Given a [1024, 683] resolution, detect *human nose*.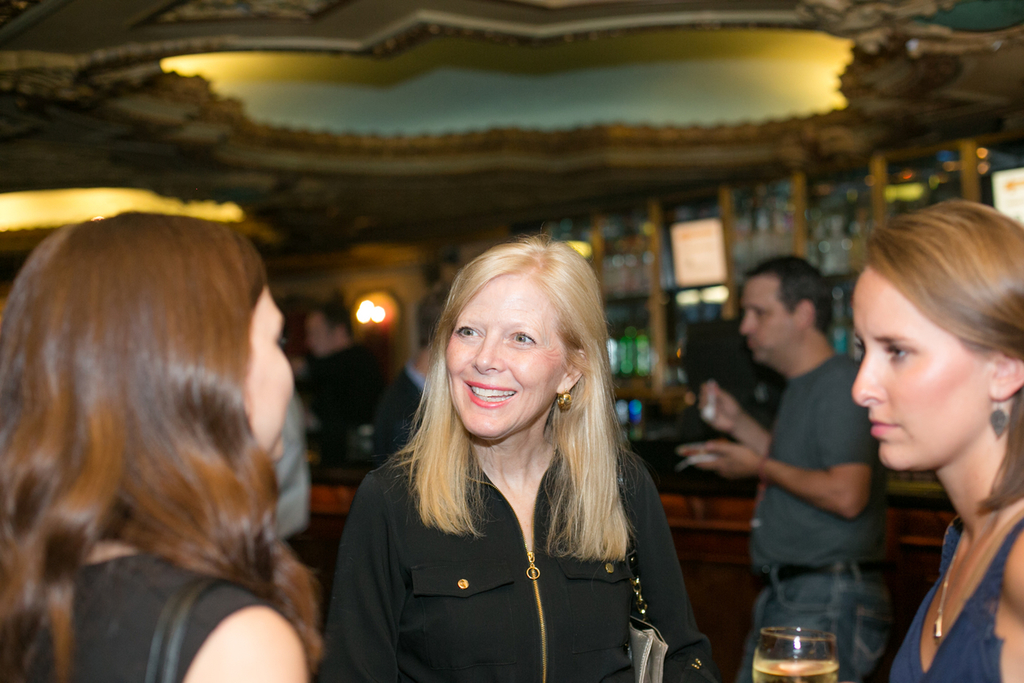
{"left": 848, "top": 354, "right": 888, "bottom": 407}.
